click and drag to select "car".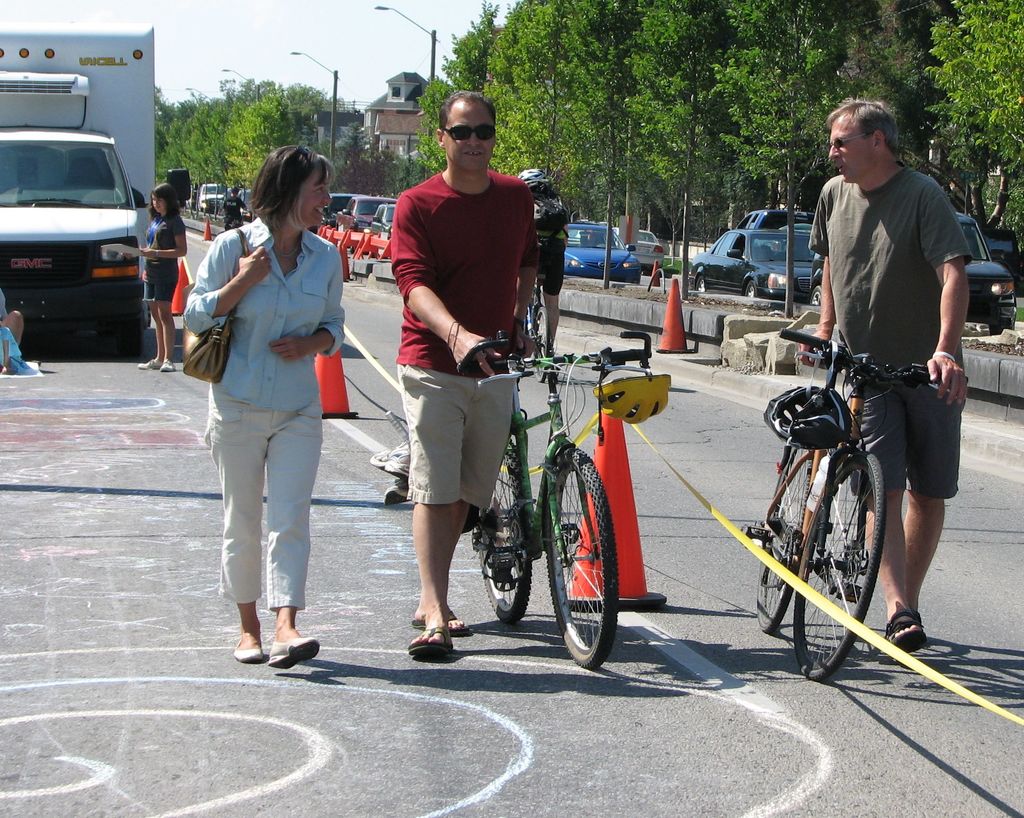
Selection: [960,214,1018,341].
